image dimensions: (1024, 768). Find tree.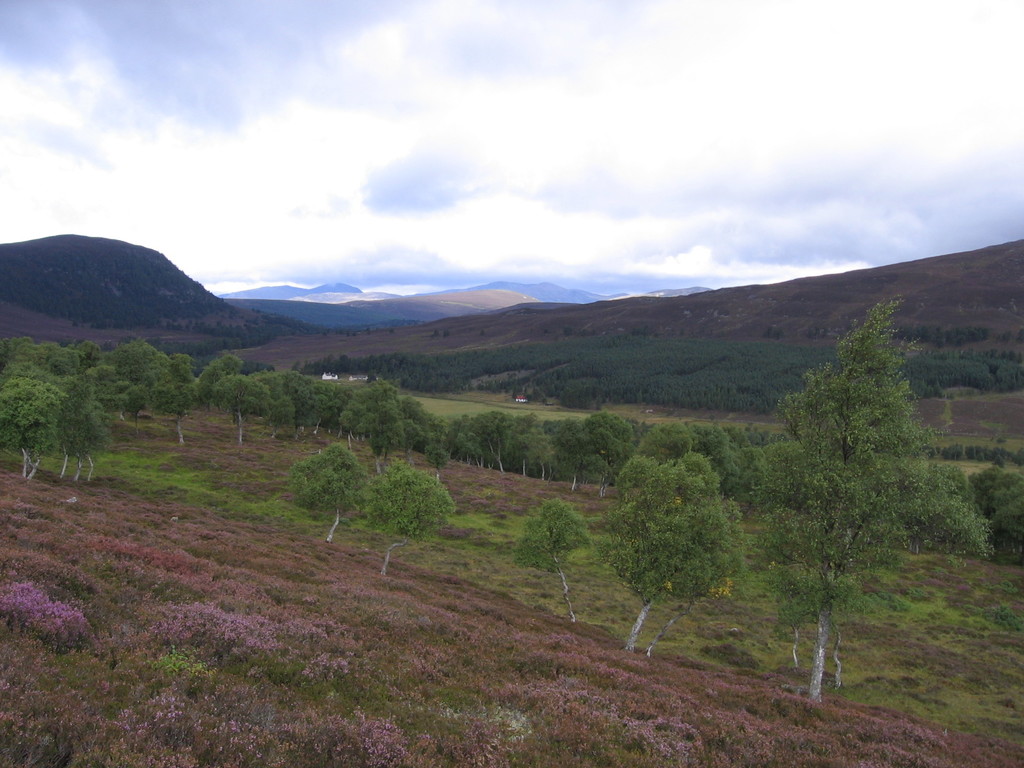
[595,451,750,659].
